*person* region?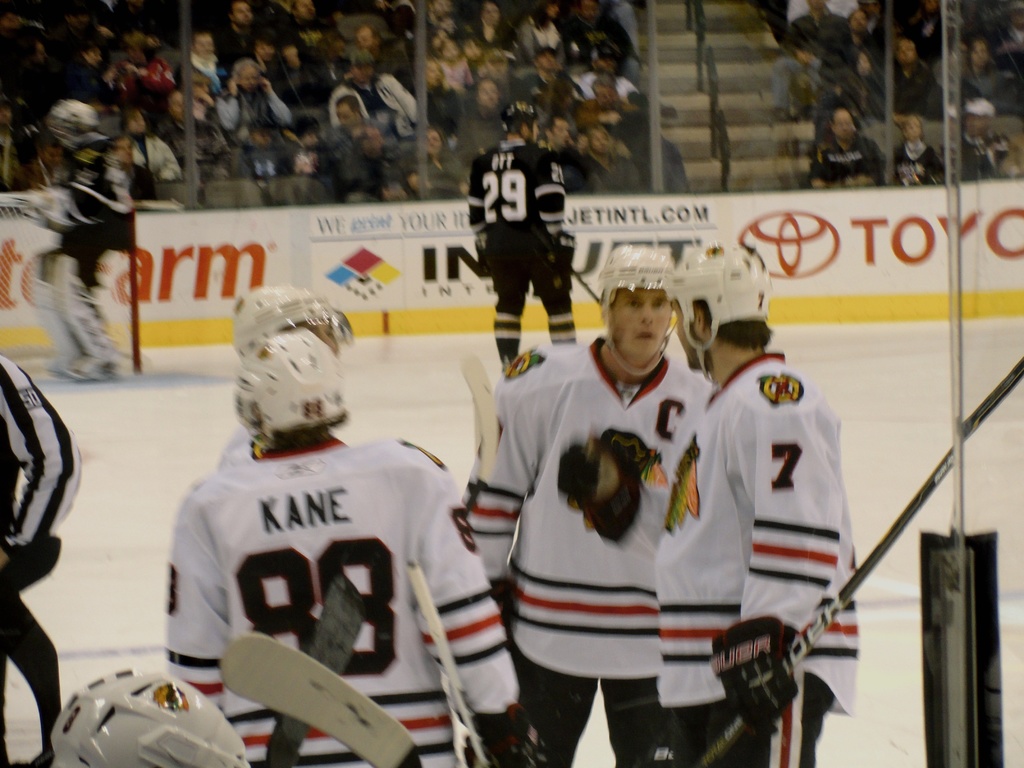
(33, 99, 146, 388)
